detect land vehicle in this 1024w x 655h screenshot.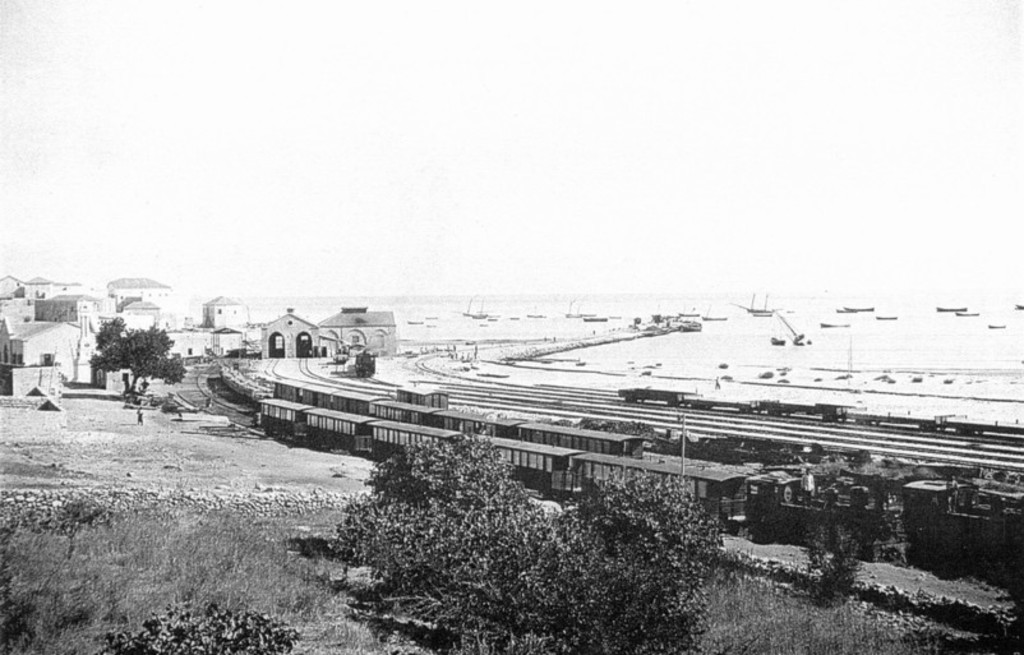
Detection: detection(617, 388, 1023, 435).
